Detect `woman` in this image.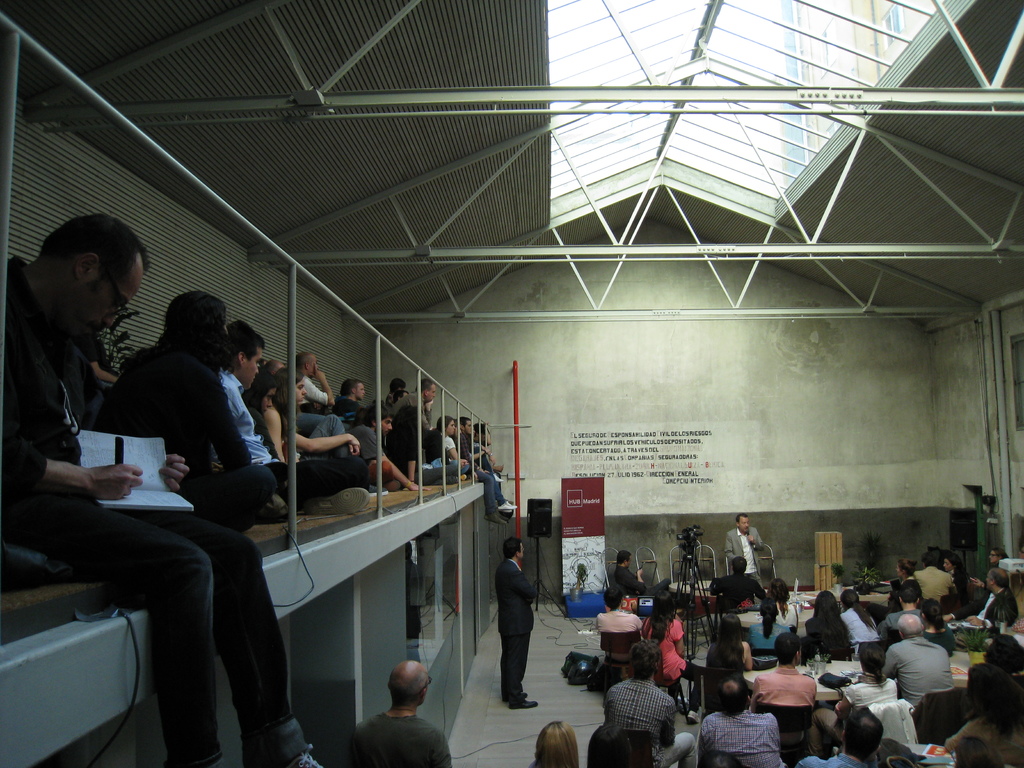
Detection: (639,589,700,723).
